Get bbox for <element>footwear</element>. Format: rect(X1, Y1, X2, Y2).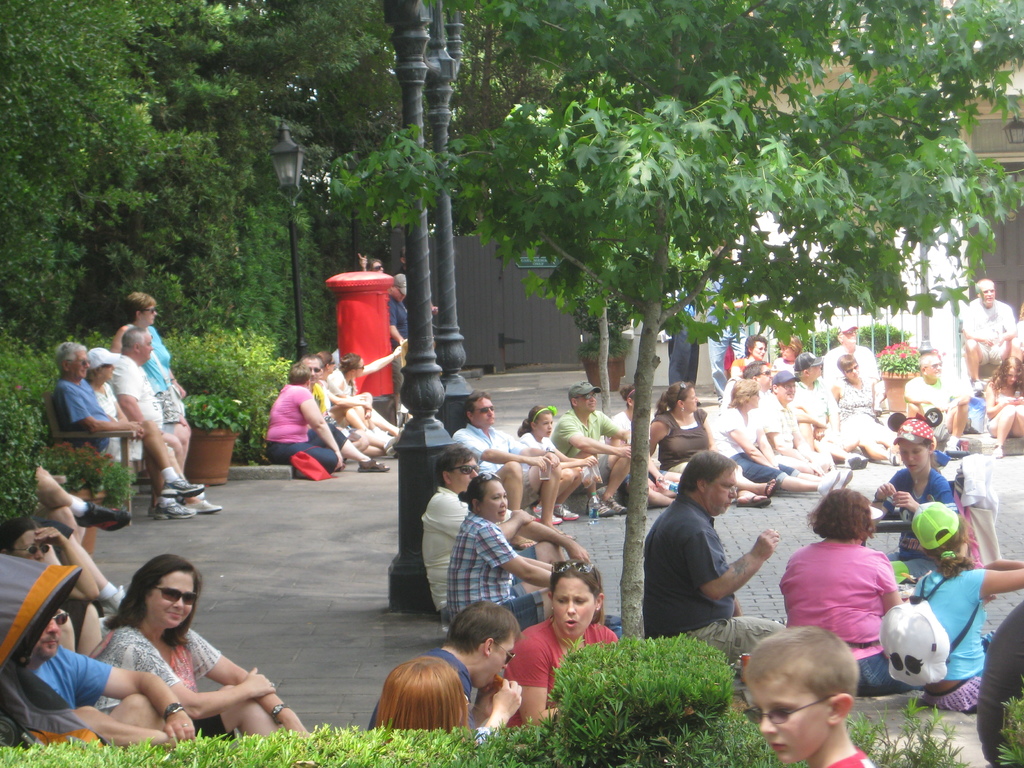
rect(182, 495, 225, 516).
